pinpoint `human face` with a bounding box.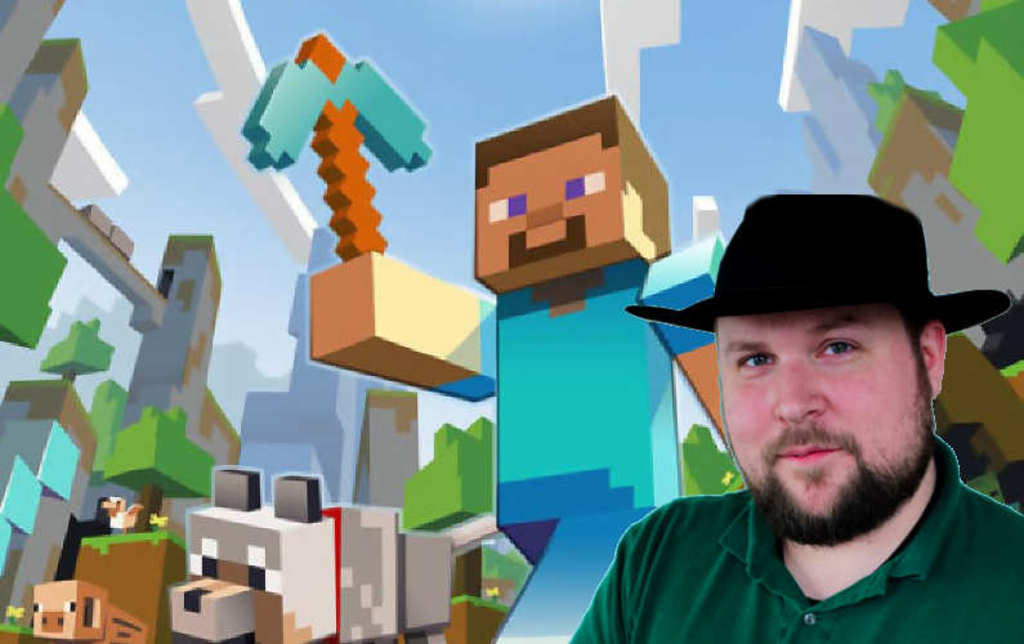
bbox=[721, 313, 925, 538].
